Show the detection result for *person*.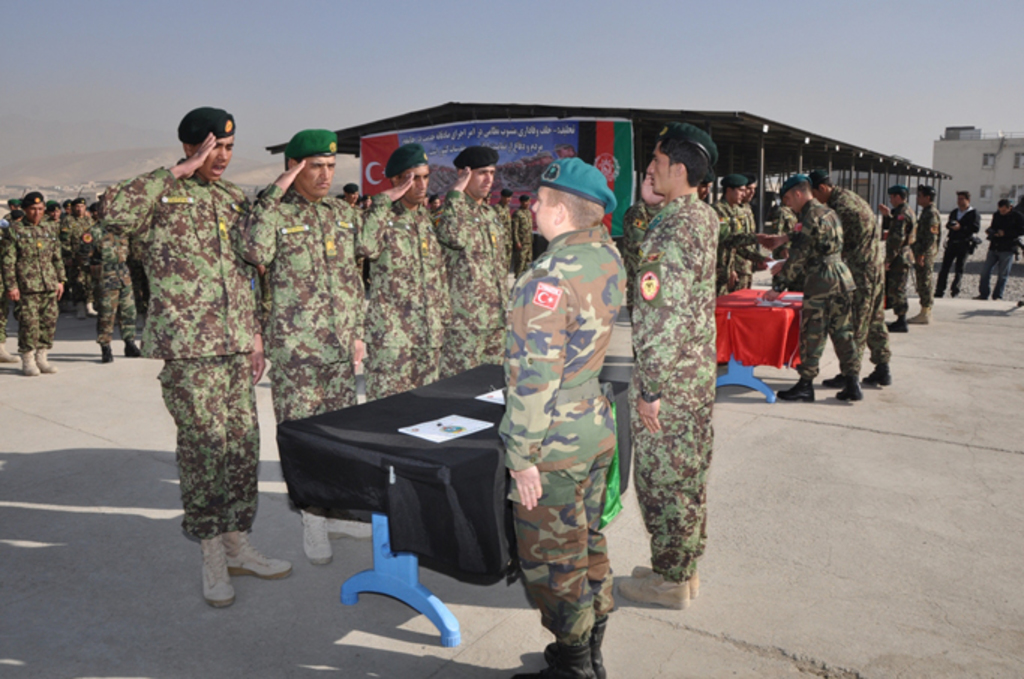
[x1=879, y1=186, x2=919, y2=334].
